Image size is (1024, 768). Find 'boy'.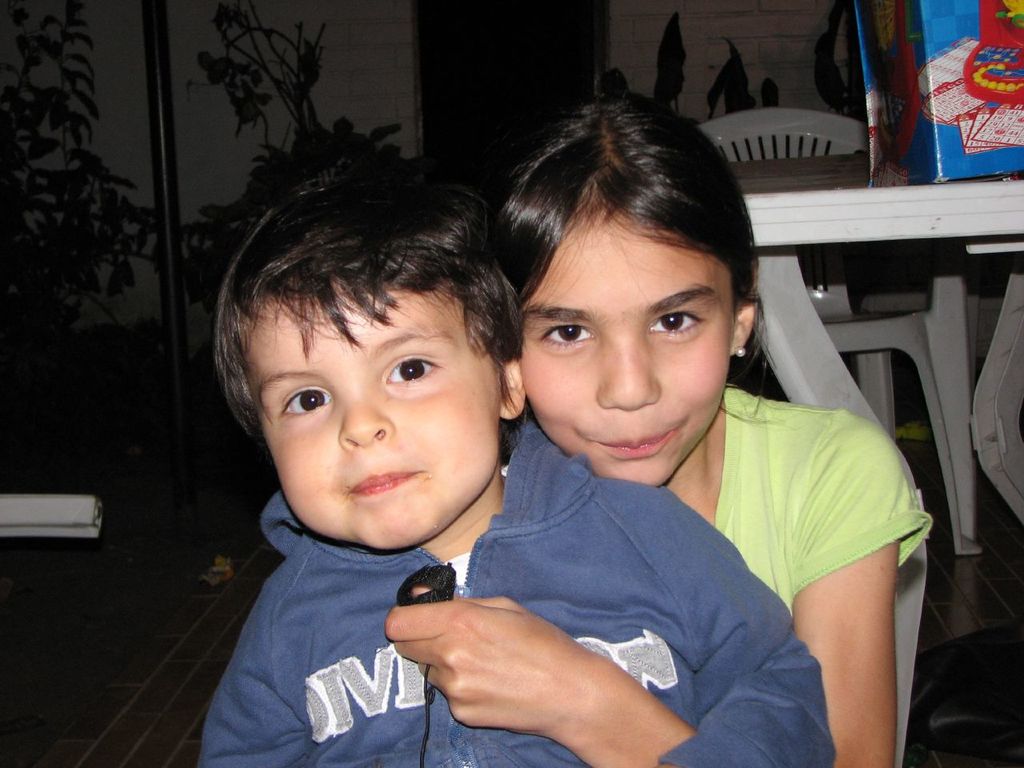
box(256, 106, 826, 745).
